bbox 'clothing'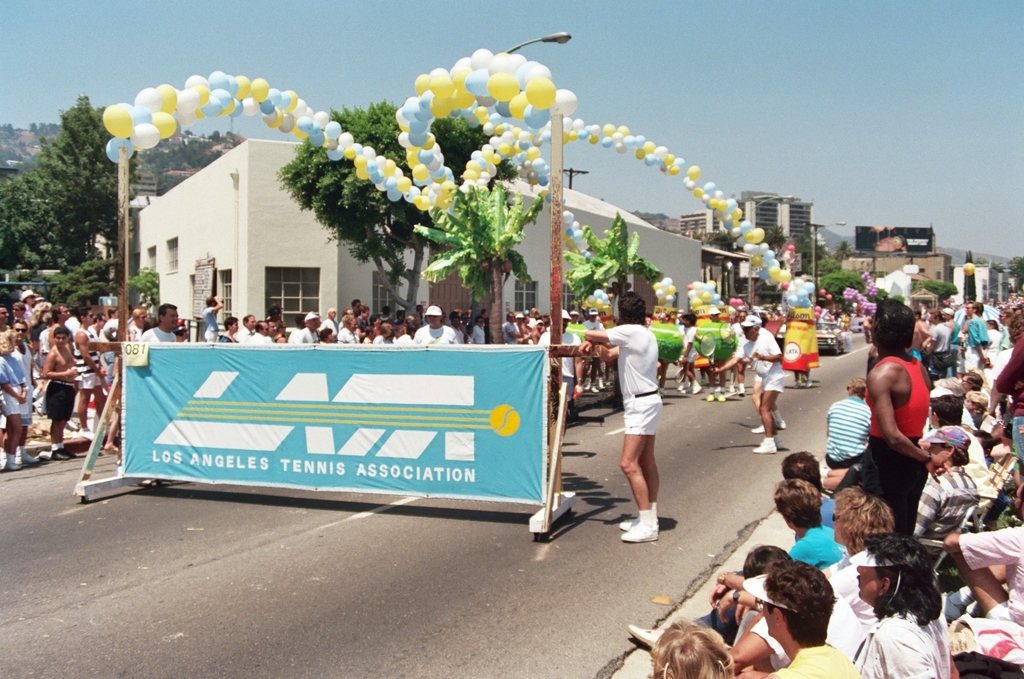
bbox(915, 425, 998, 502)
